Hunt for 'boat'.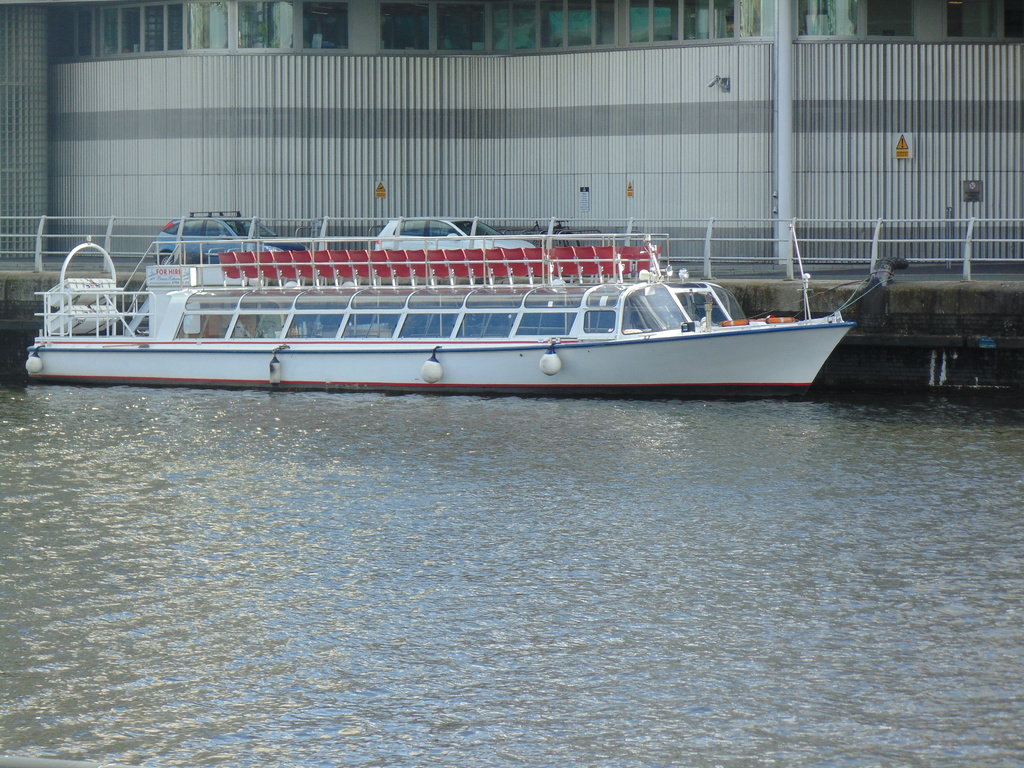
Hunted down at detection(132, 217, 780, 380).
